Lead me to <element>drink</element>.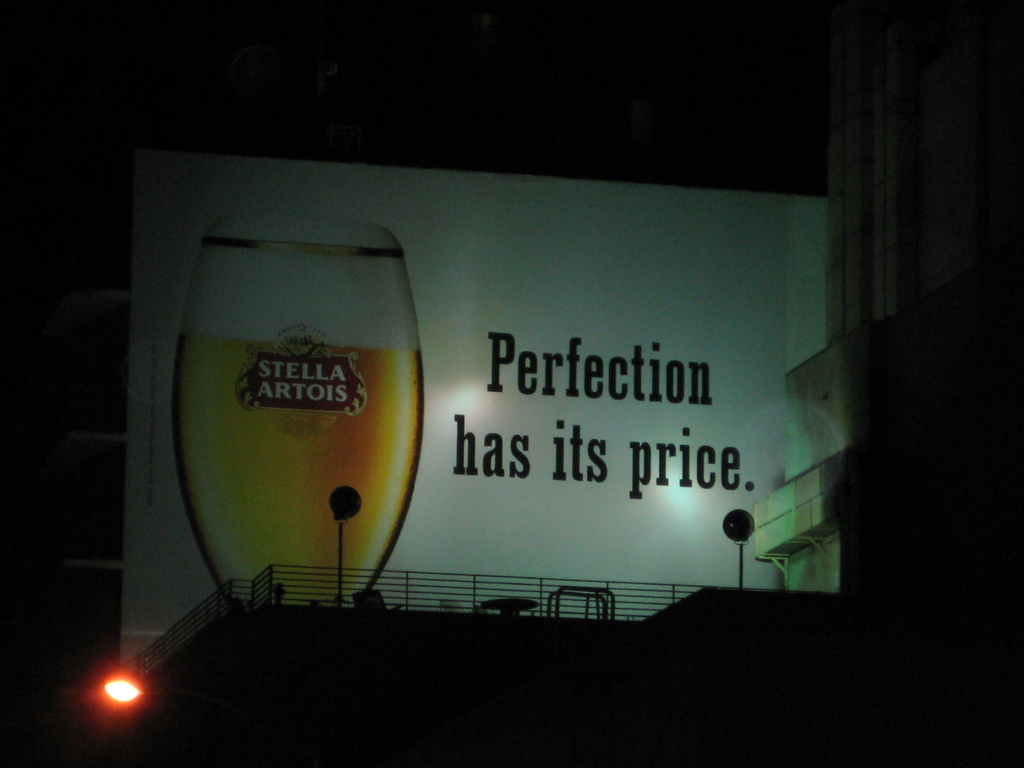
Lead to BBox(162, 331, 426, 609).
